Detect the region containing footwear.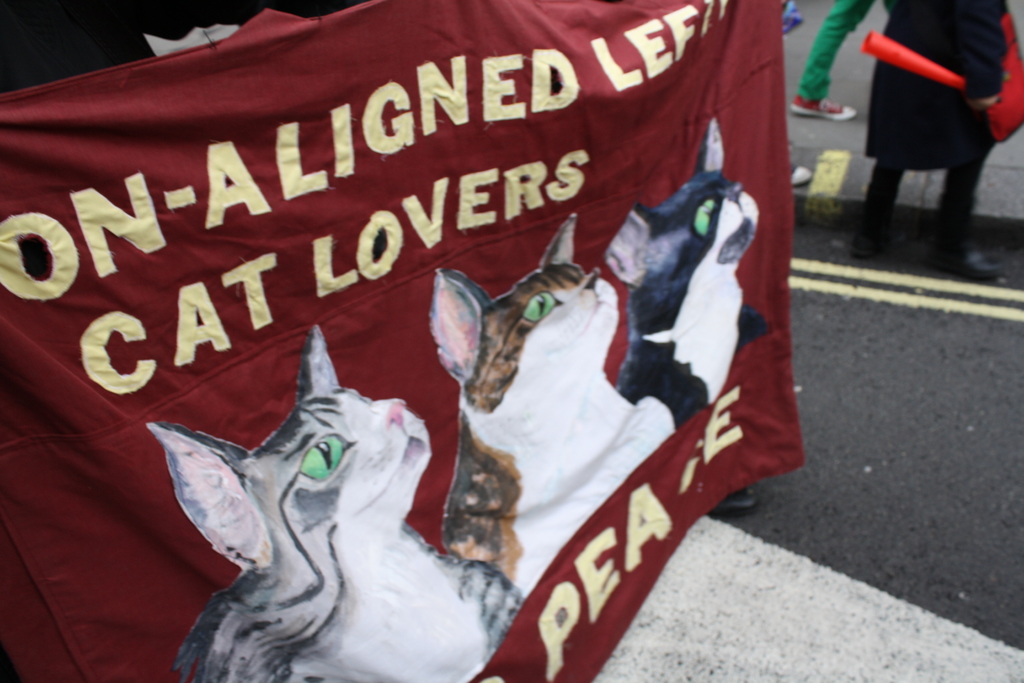
930:240:1006:290.
